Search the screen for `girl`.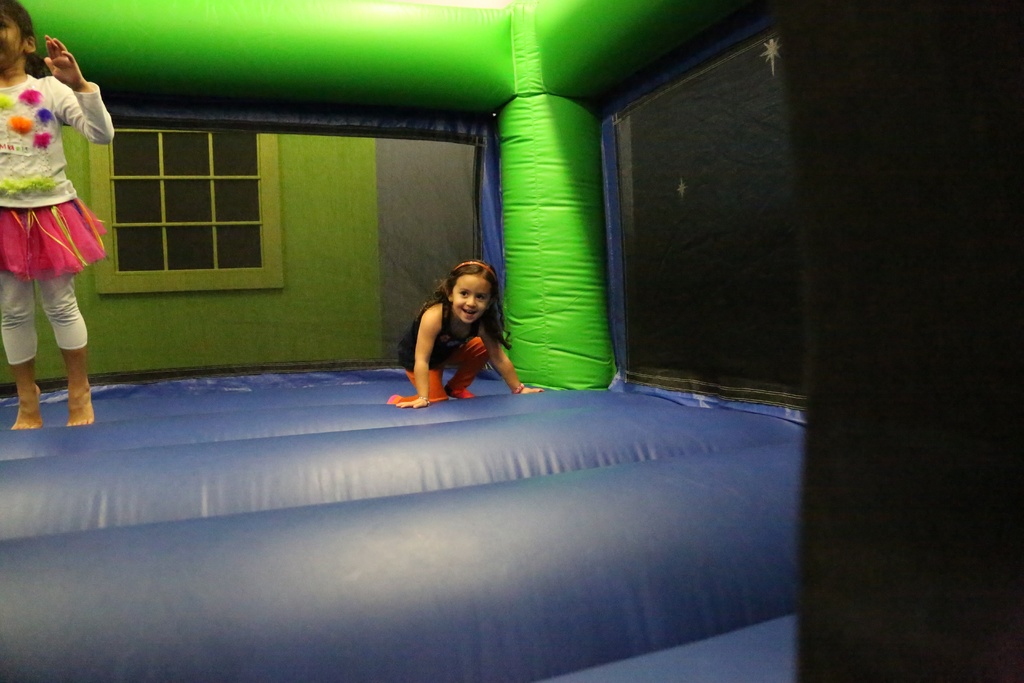
Found at crop(0, 0, 120, 433).
